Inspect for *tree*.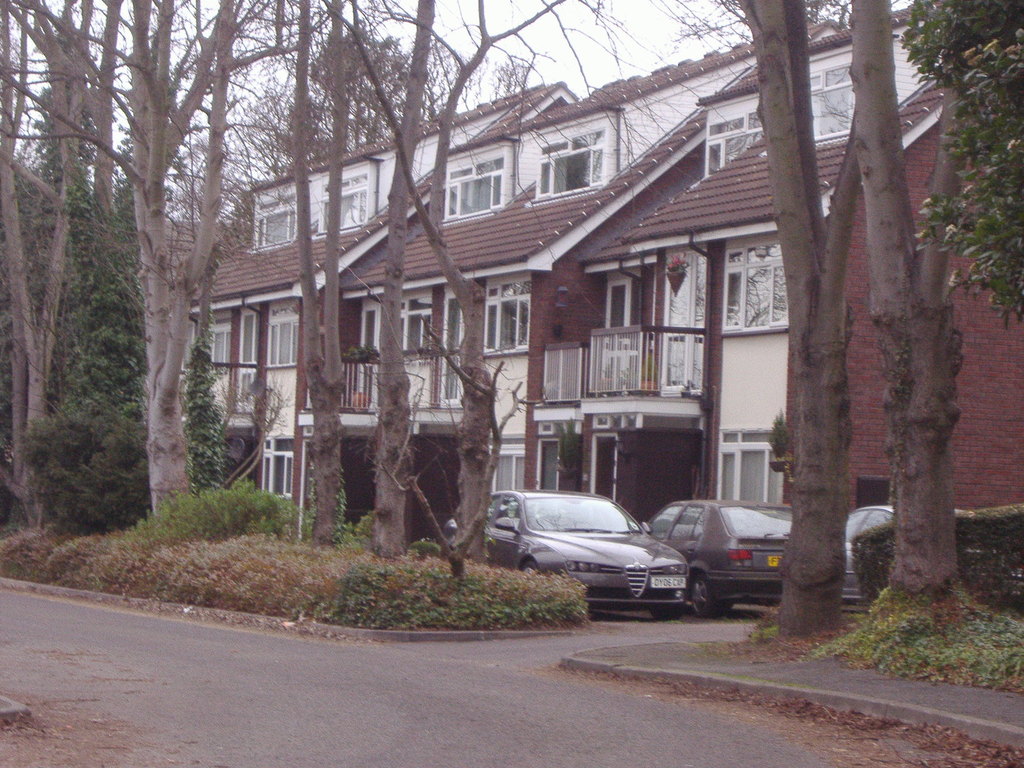
Inspection: bbox=(844, 0, 980, 630).
